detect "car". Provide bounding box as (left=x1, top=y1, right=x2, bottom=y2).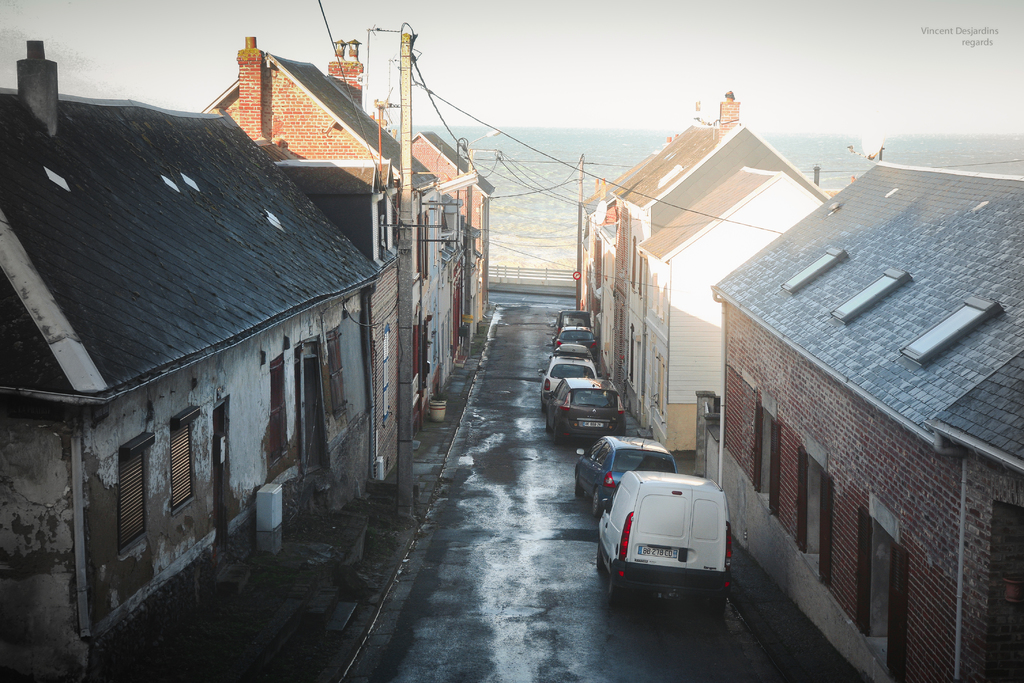
(left=554, top=343, right=592, bottom=355).
